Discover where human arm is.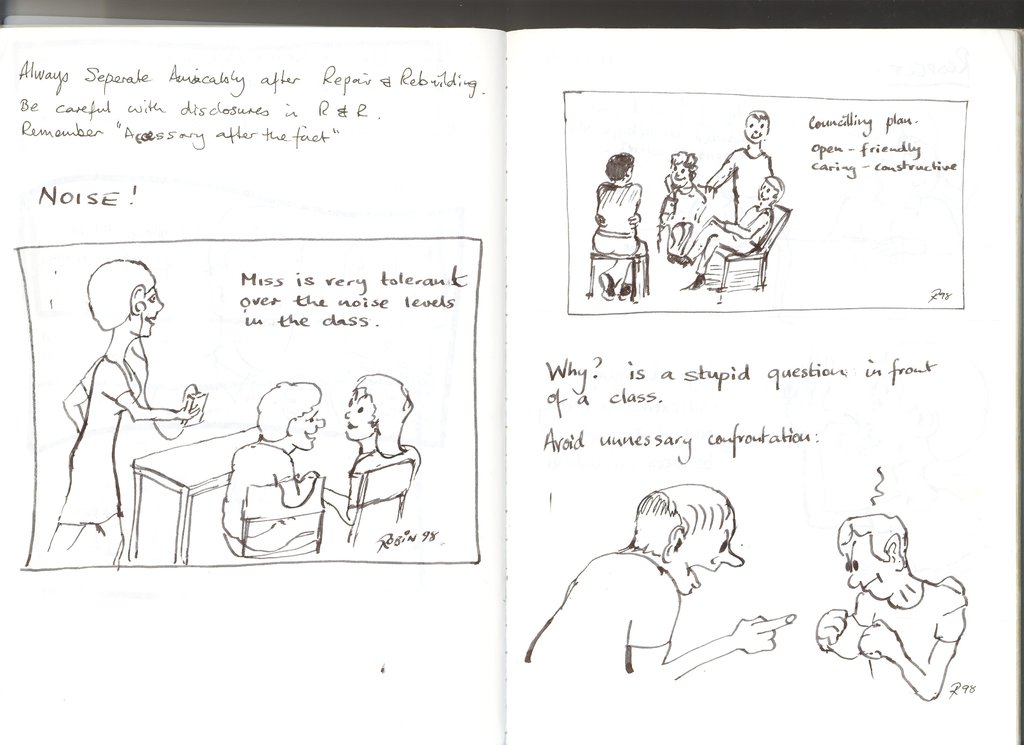
Discovered at x1=815 y1=593 x2=876 y2=664.
